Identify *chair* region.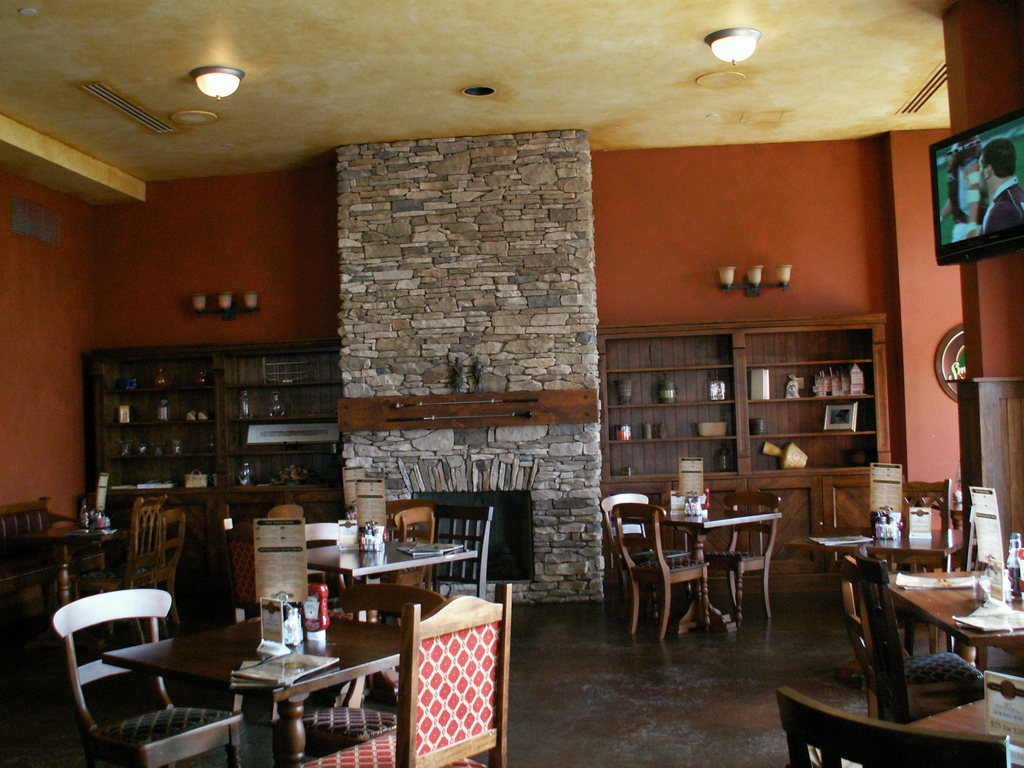
Region: bbox=[612, 501, 707, 640].
